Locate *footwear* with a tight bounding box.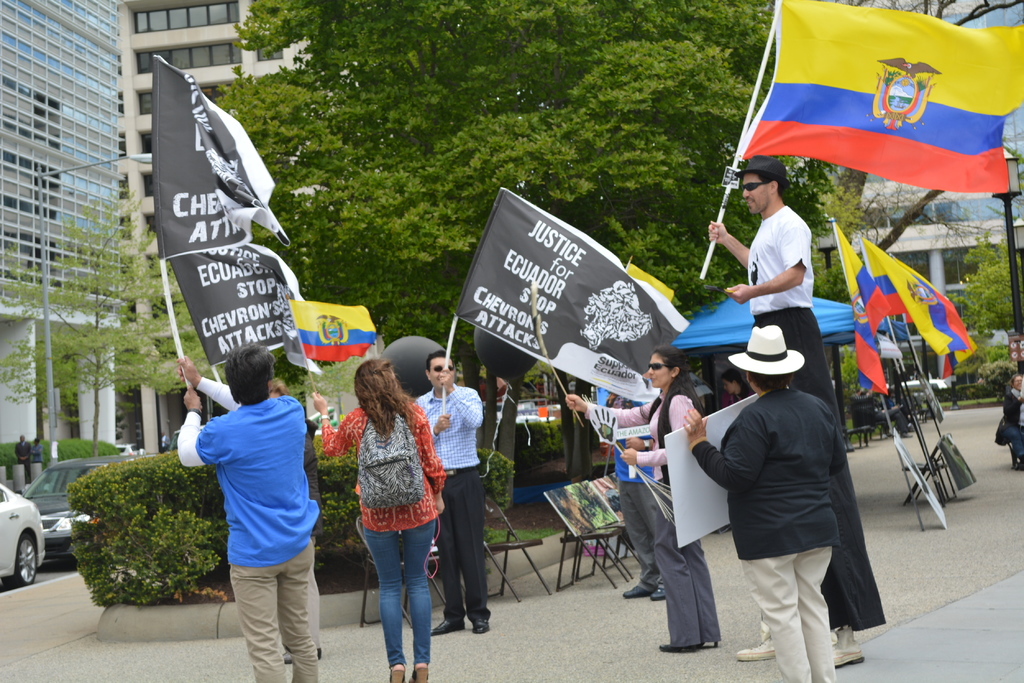
<box>409,664,428,682</box>.
